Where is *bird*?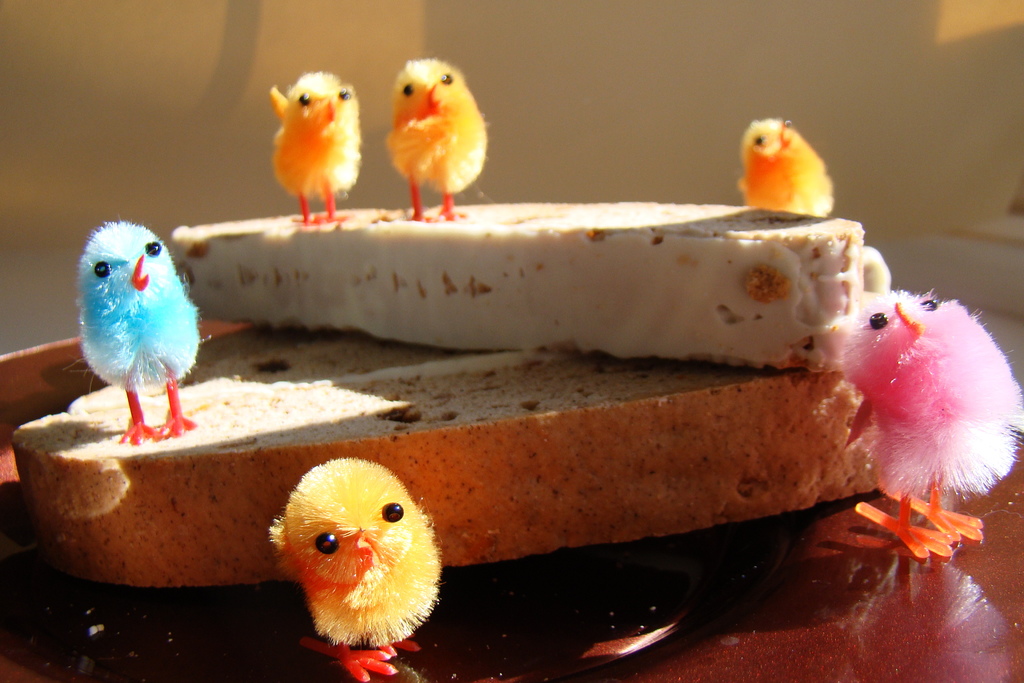
box=[265, 65, 362, 228].
